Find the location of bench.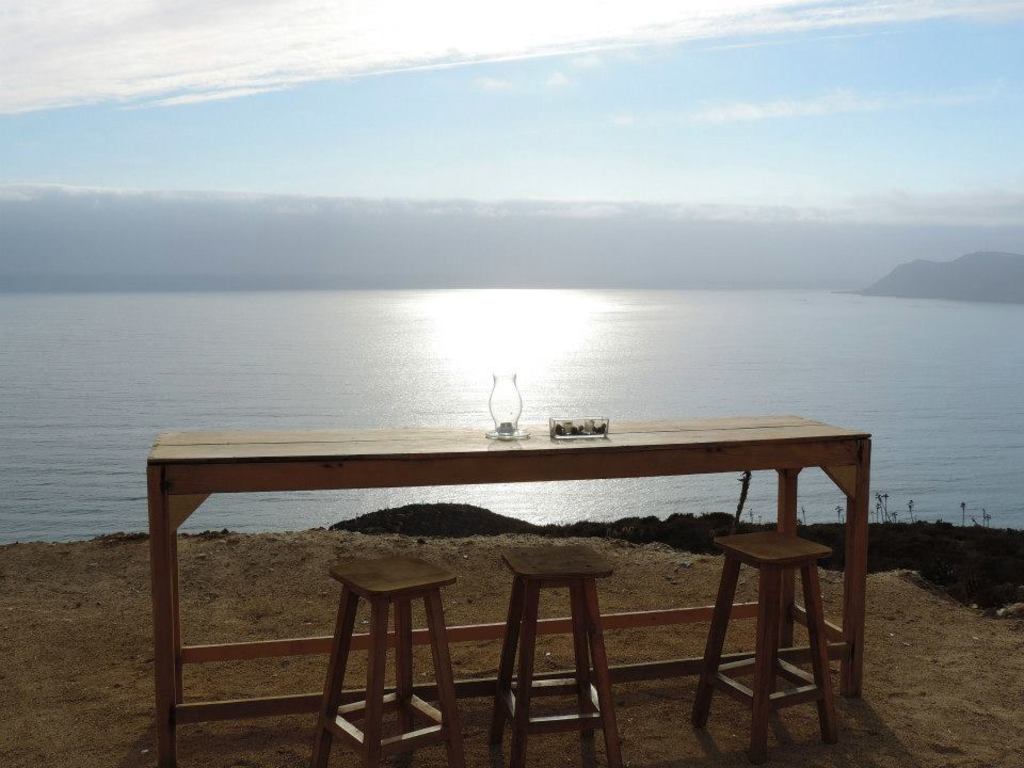
Location: bbox(141, 416, 873, 767).
